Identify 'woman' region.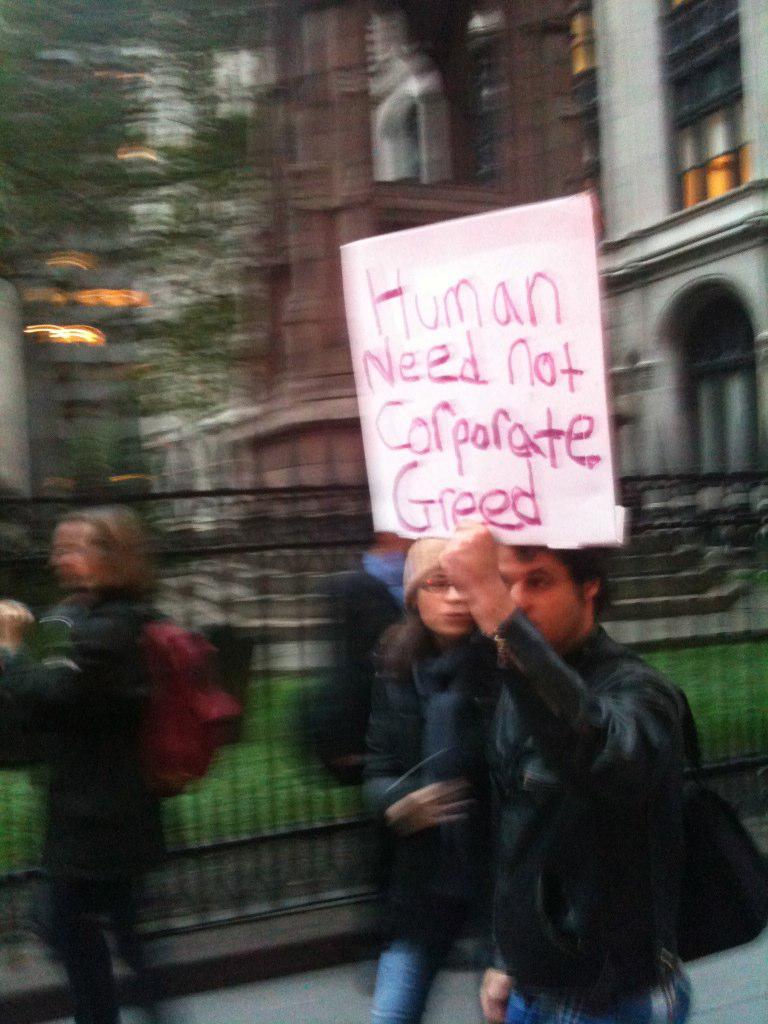
Region: 0,504,183,1023.
